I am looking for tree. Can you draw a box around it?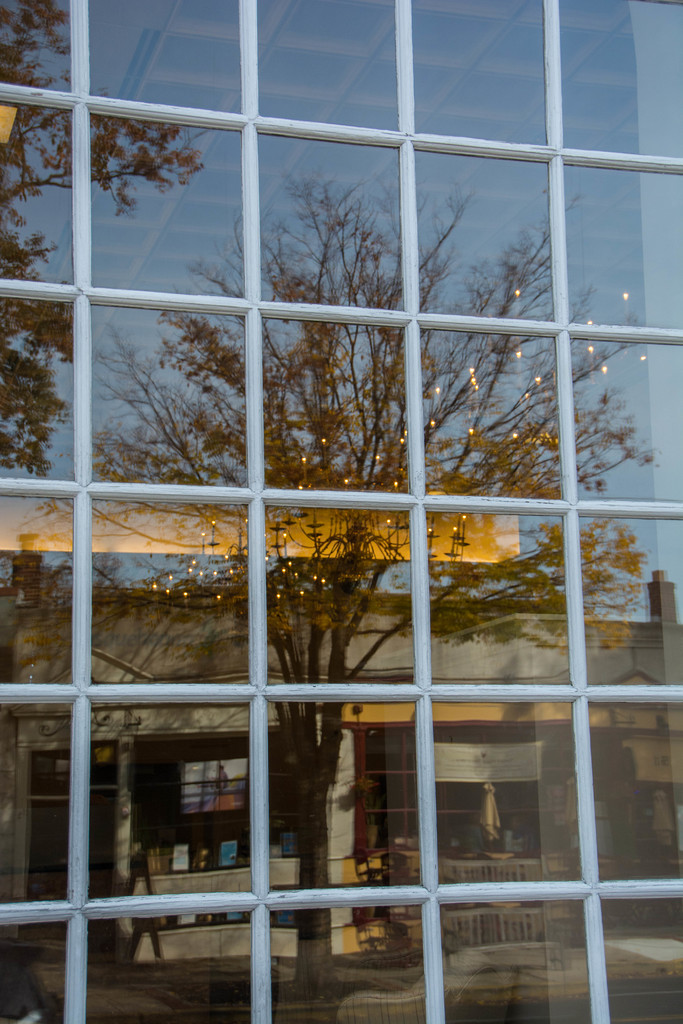
Sure, the bounding box is (0,0,208,483).
